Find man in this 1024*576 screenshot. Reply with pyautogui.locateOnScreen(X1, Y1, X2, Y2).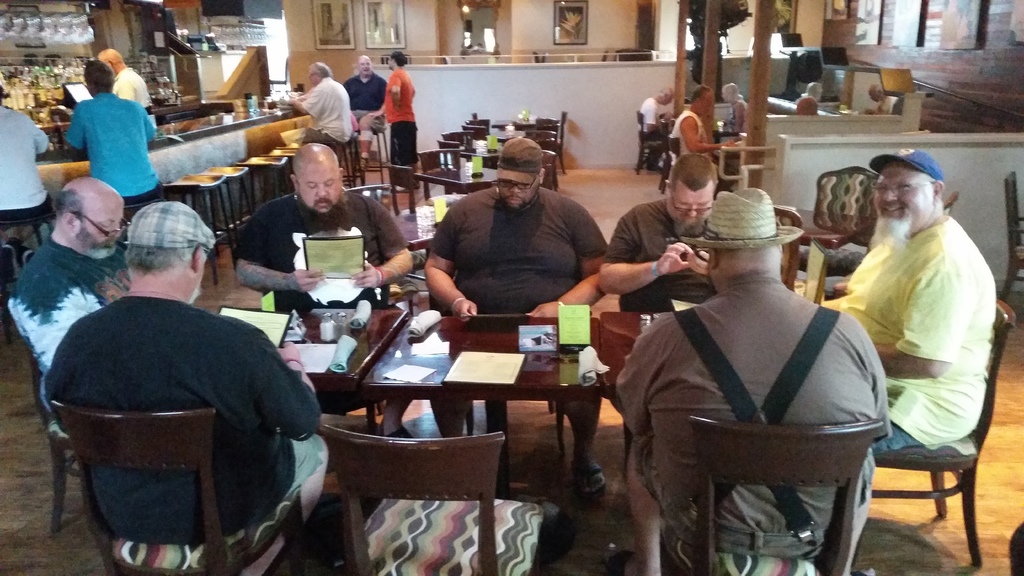
pyautogui.locateOnScreen(604, 160, 717, 311).
